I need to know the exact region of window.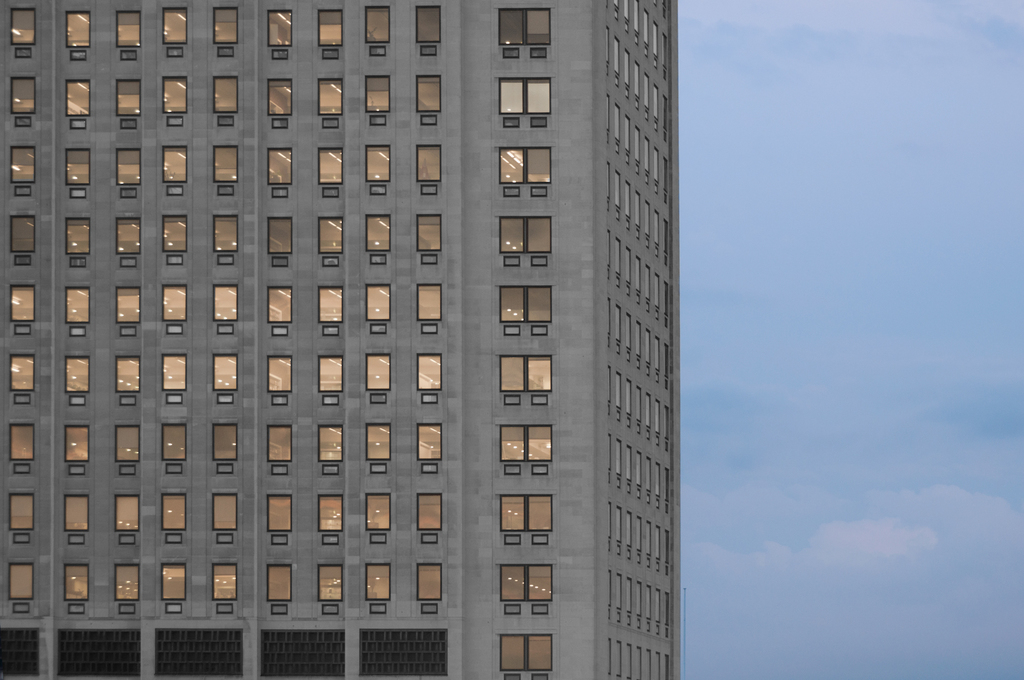
Region: bbox(262, 494, 296, 547).
